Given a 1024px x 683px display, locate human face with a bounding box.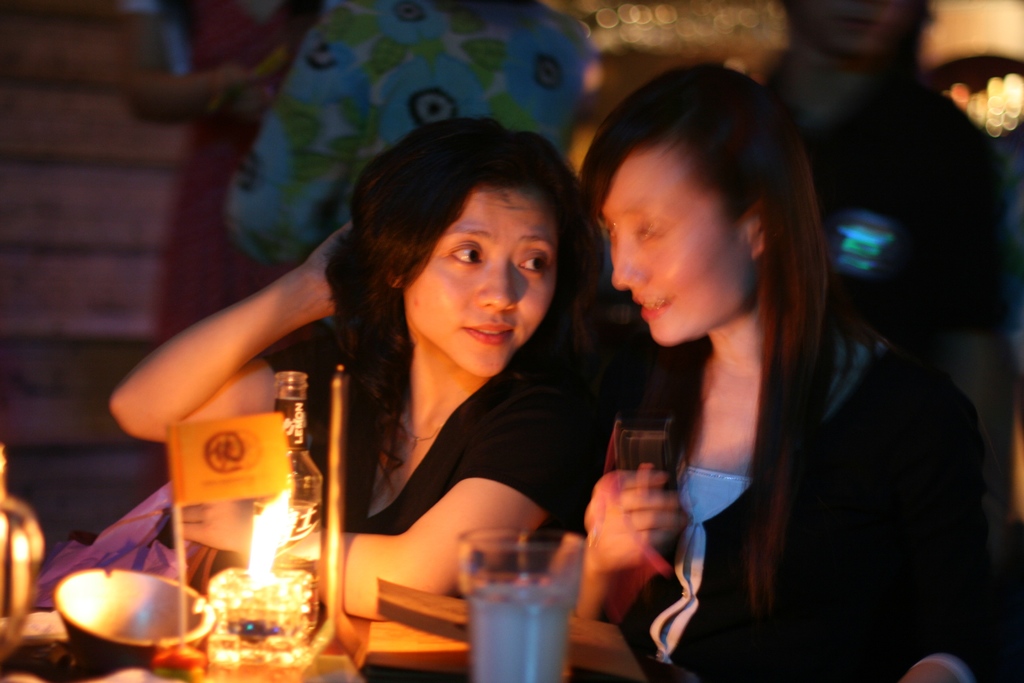
Located: 403,185,561,377.
